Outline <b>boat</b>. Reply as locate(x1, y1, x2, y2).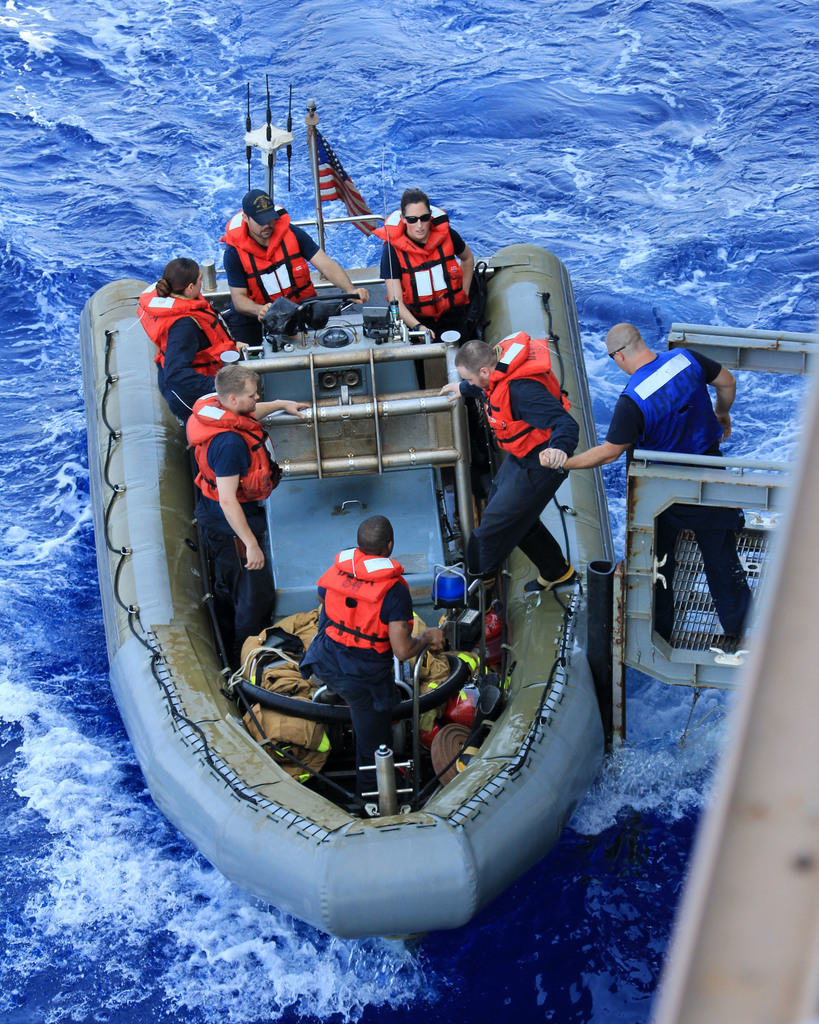
locate(123, 227, 626, 940).
